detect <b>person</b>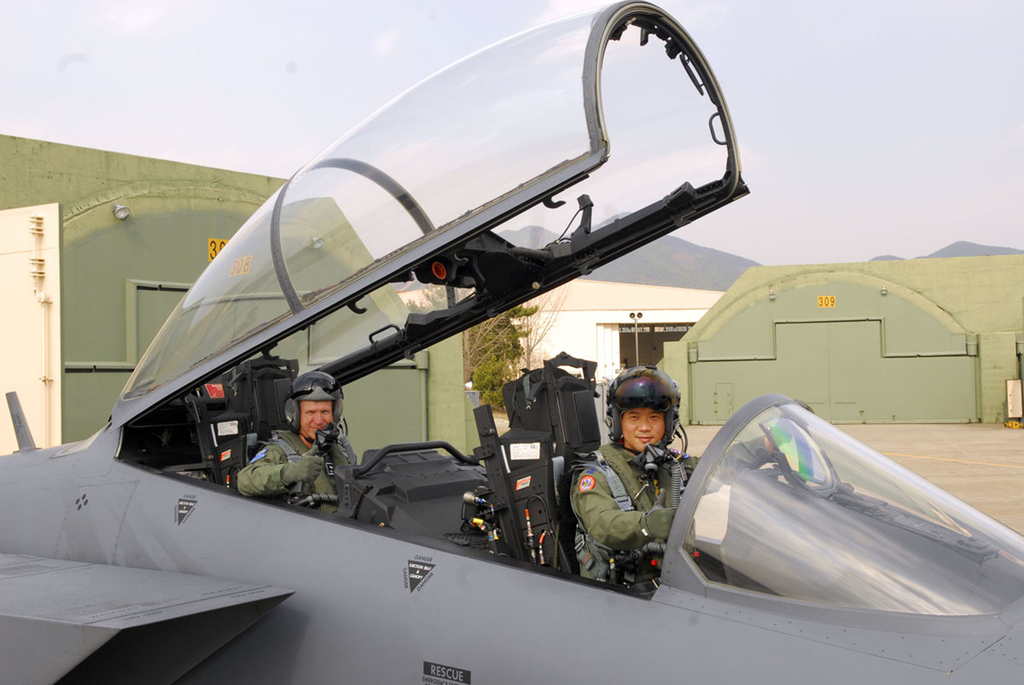
left=232, top=371, right=358, bottom=512
